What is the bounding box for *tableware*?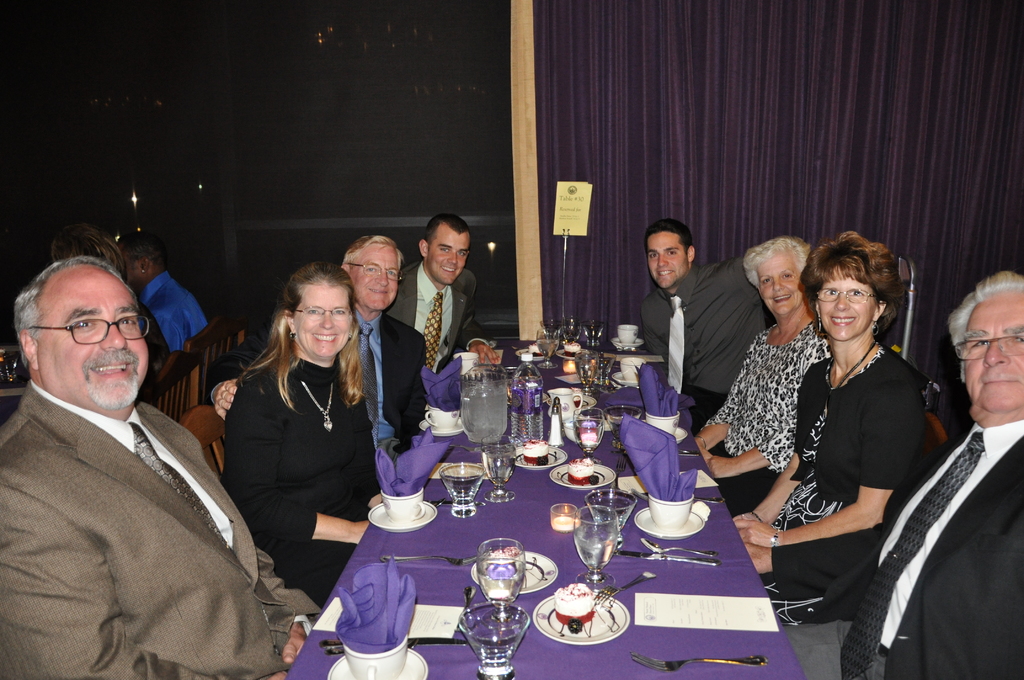
[left=544, top=387, right=582, bottom=423].
